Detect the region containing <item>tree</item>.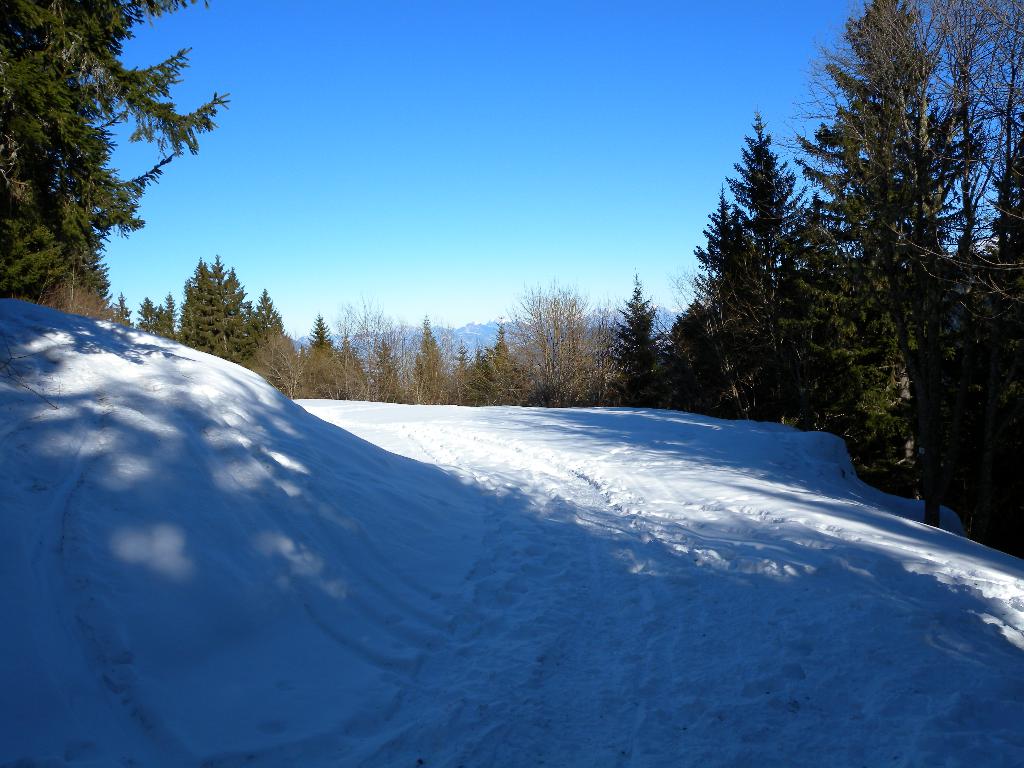
[0,0,246,309].
